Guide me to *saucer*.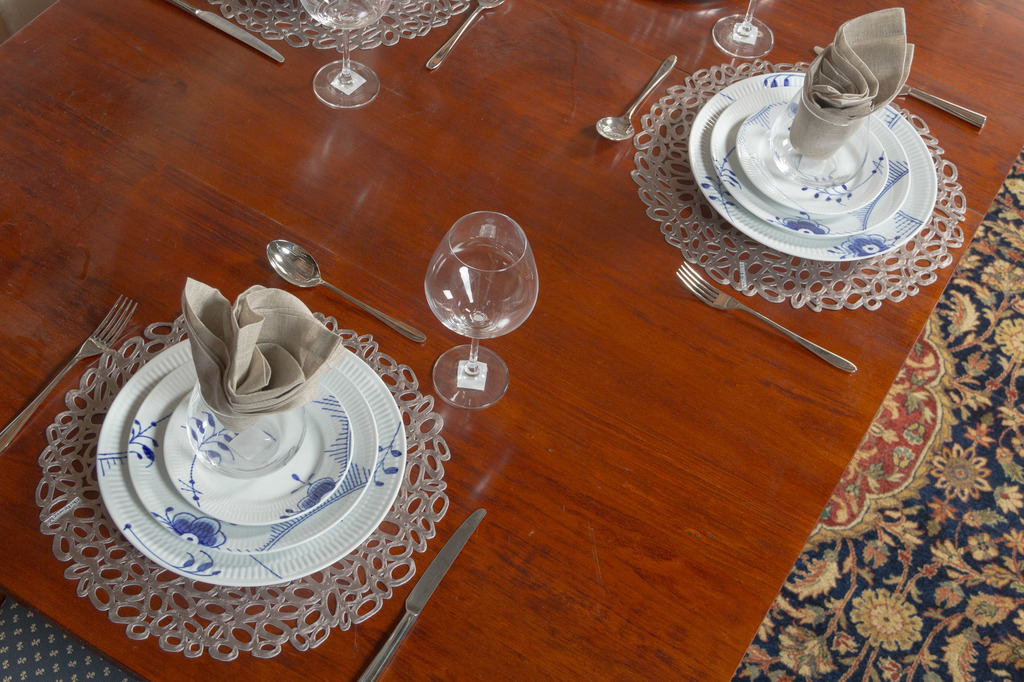
Guidance: locate(733, 102, 889, 216).
